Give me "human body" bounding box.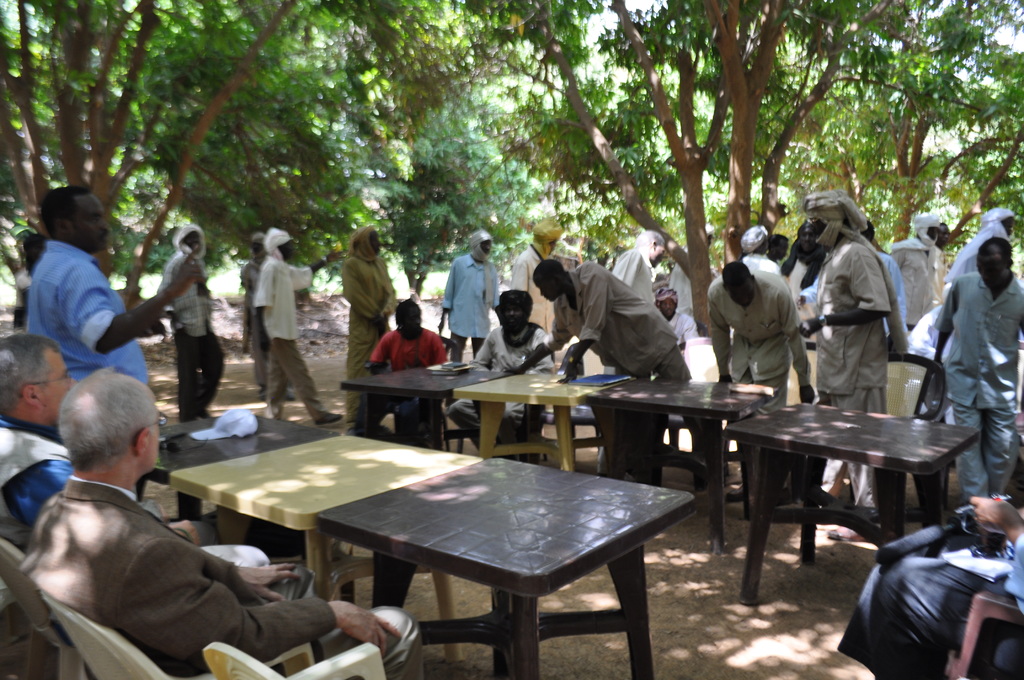
pyautogui.locateOnScreen(0, 327, 268, 652).
